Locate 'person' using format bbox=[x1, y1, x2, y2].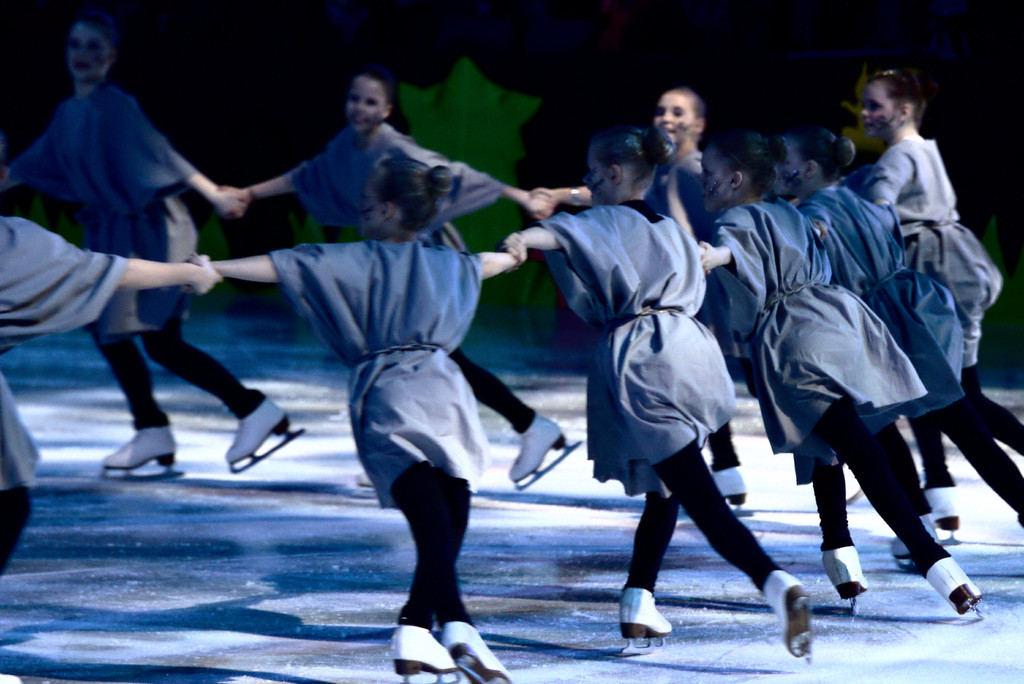
bbox=[188, 156, 533, 683].
